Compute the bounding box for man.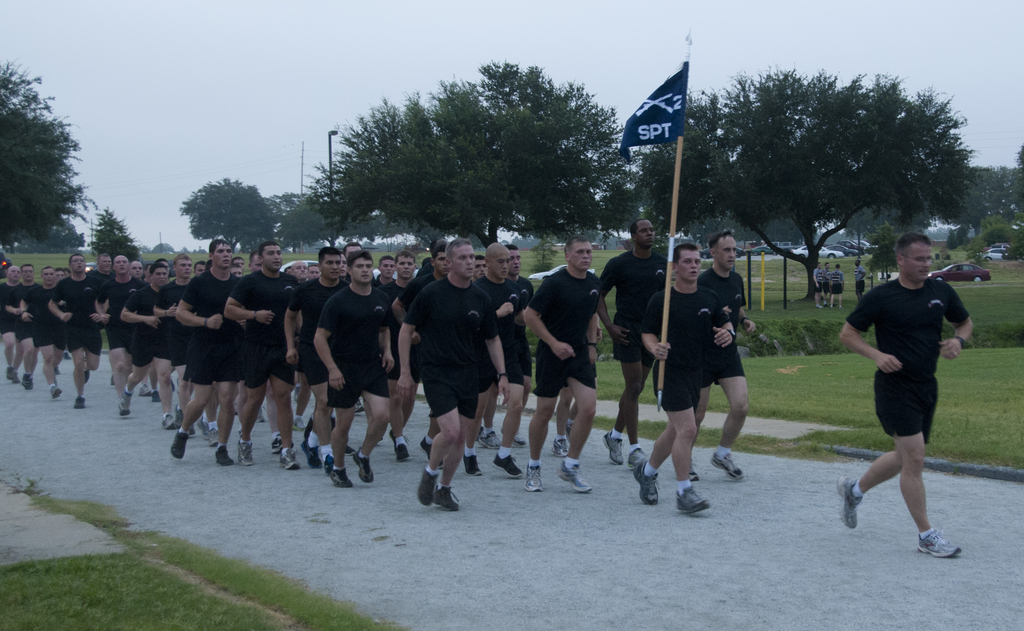
box=[45, 246, 103, 404].
